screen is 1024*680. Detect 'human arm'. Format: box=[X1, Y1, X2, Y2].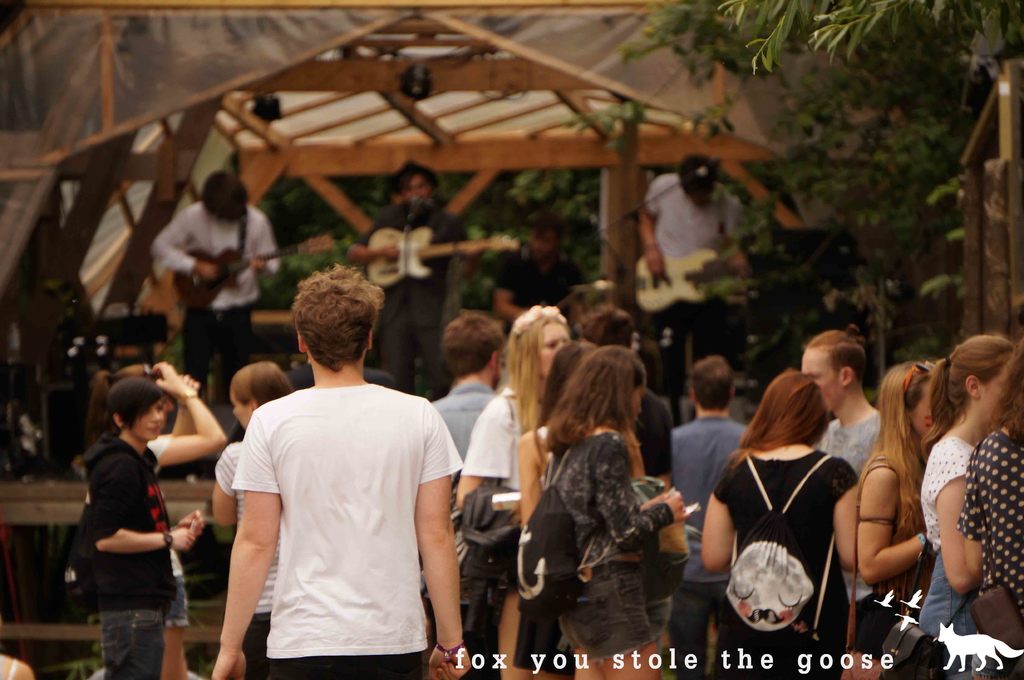
box=[937, 449, 989, 604].
